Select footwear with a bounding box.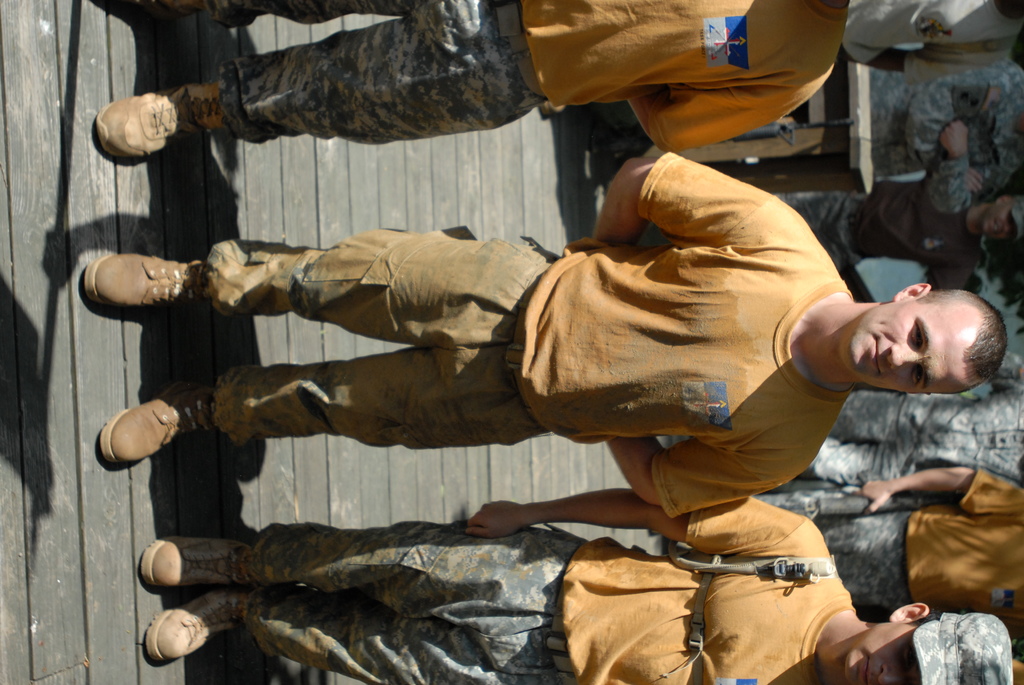
137 593 238 661.
